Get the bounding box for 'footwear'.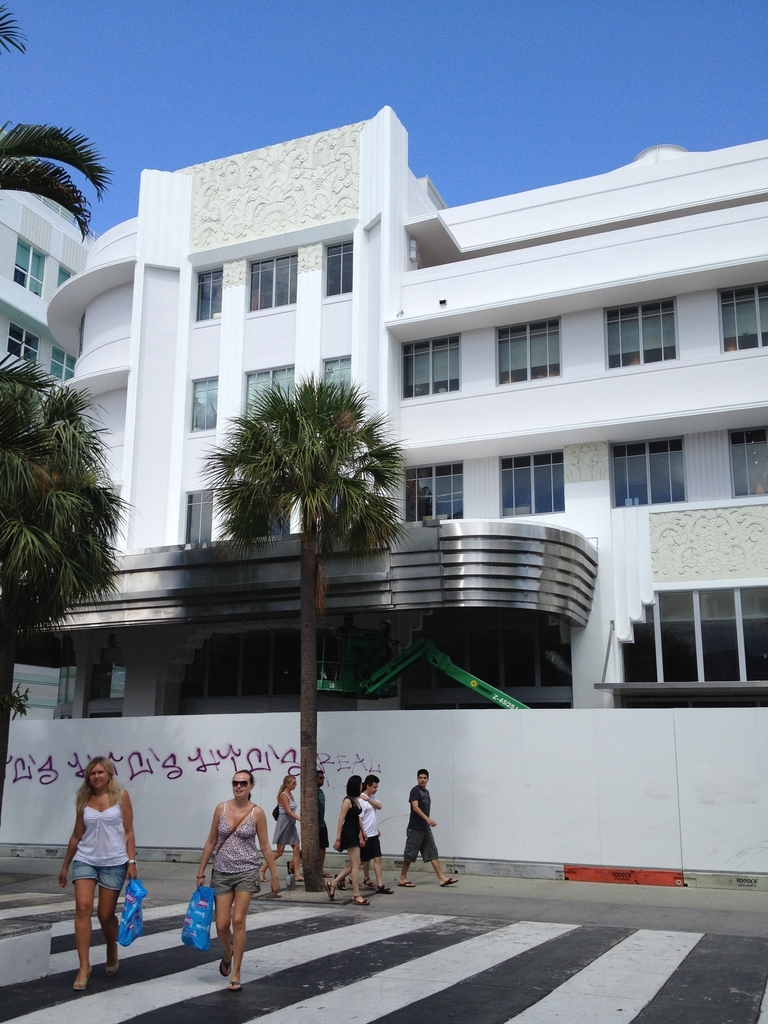
396/882/414/889.
